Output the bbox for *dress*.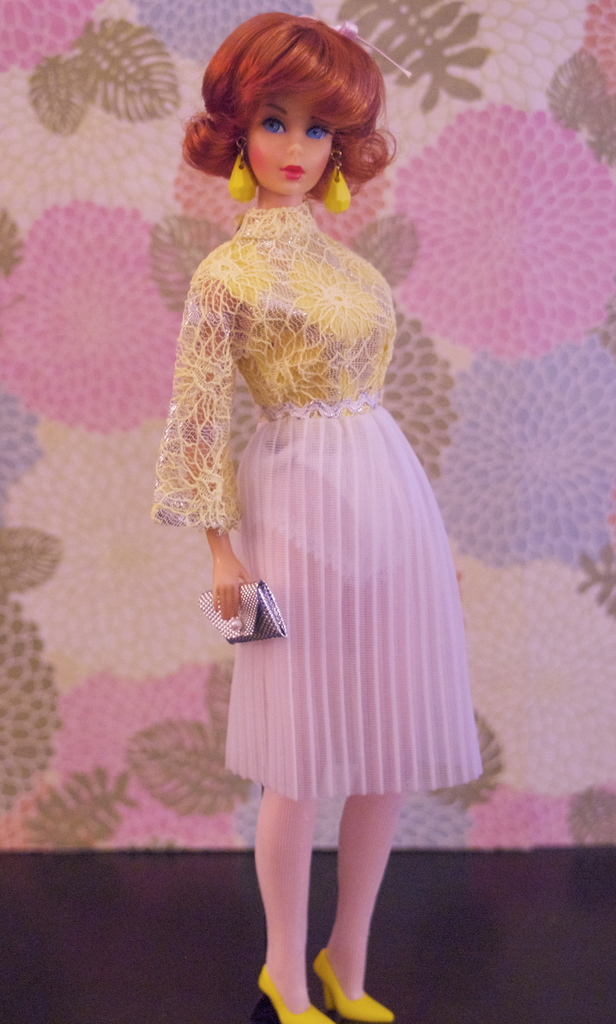
box=[151, 185, 477, 749].
